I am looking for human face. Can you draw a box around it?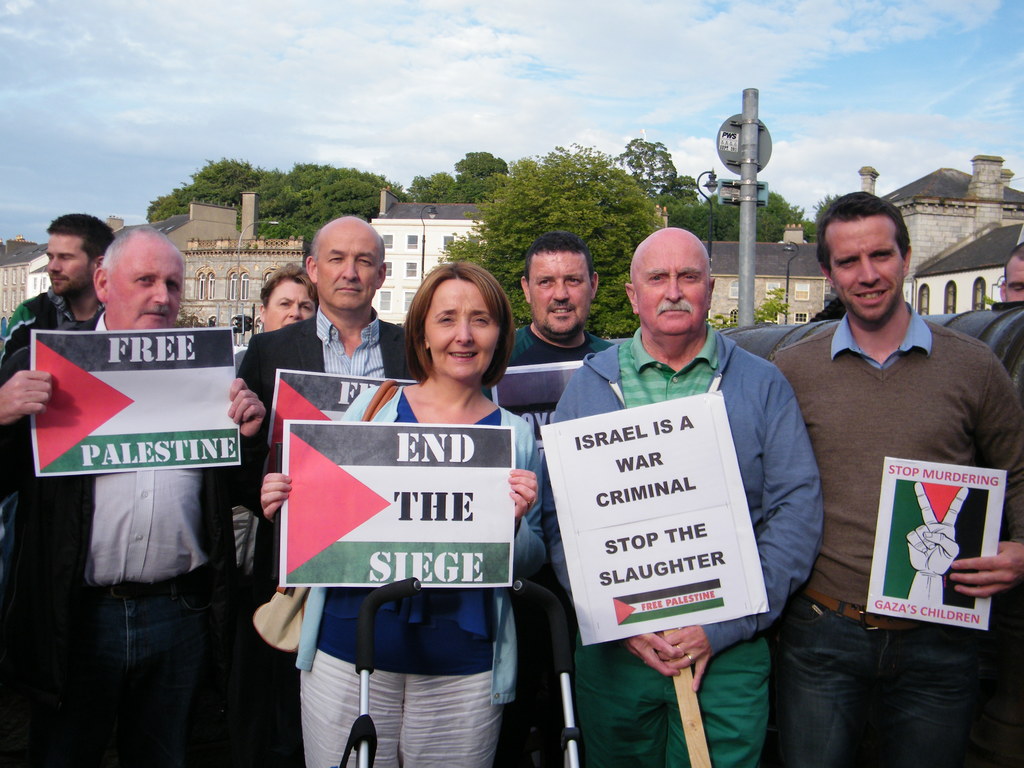
Sure, the bounding box is <box>833,214,906,326</box>.
